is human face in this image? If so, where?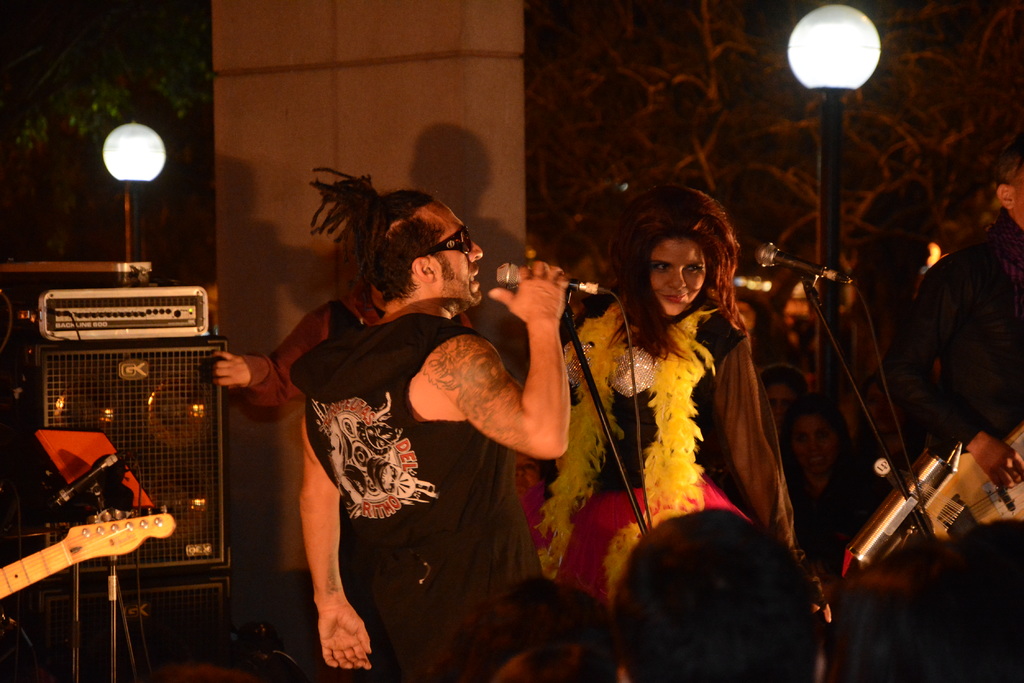
Yes, at rect(432, 202, 487, 305).
